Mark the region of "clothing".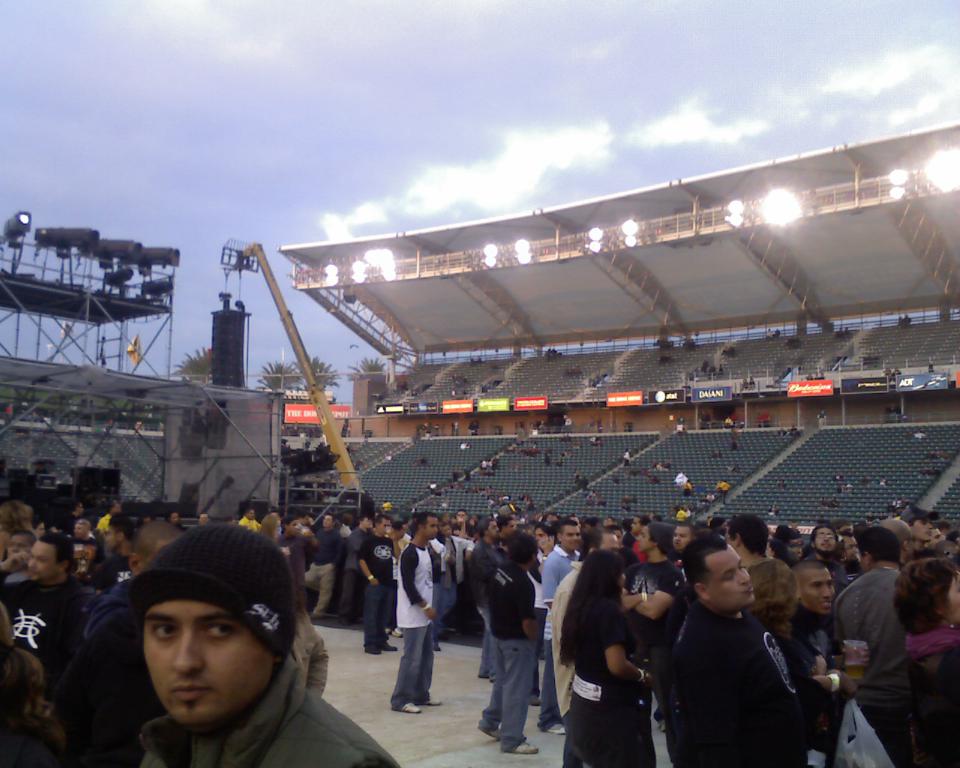
Region: bbox=(547, 563, 579, 767).
